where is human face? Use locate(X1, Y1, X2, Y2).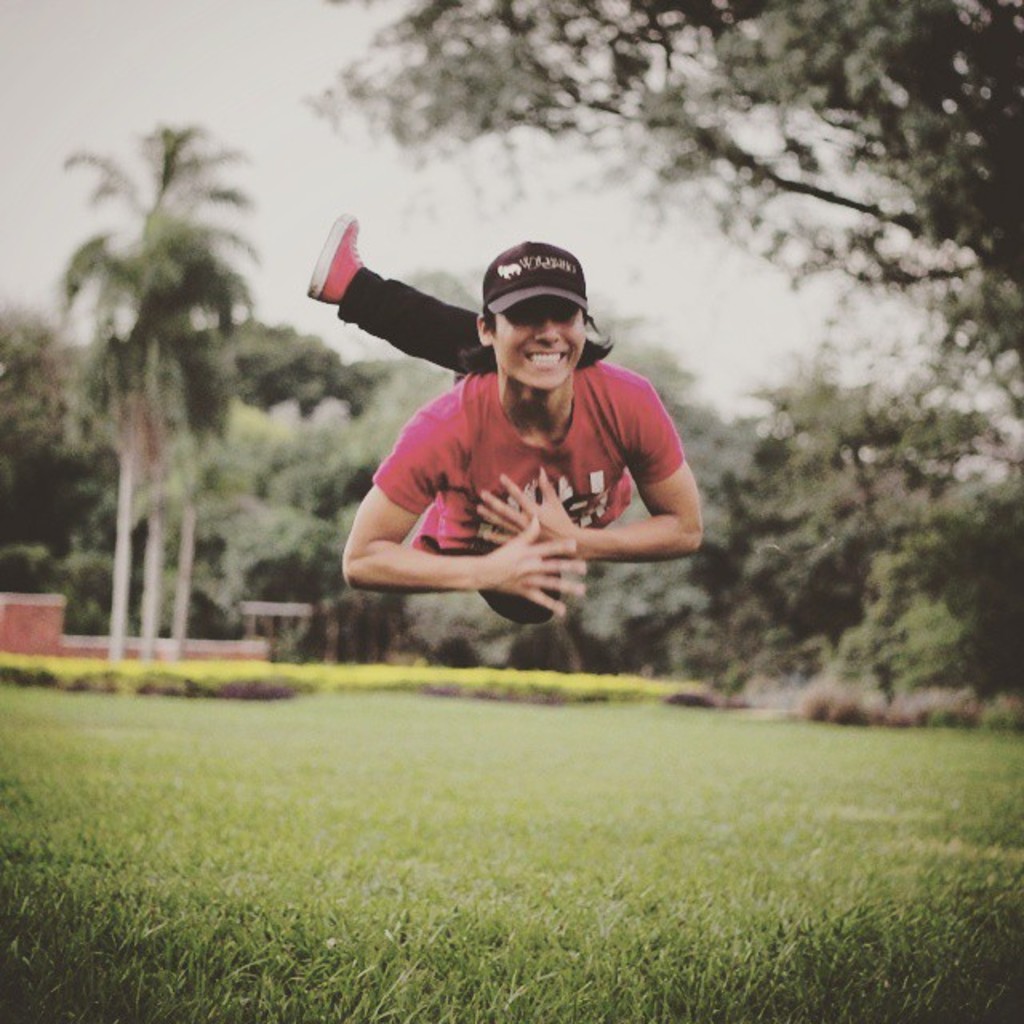
locate(494, 288, 589, 392).
